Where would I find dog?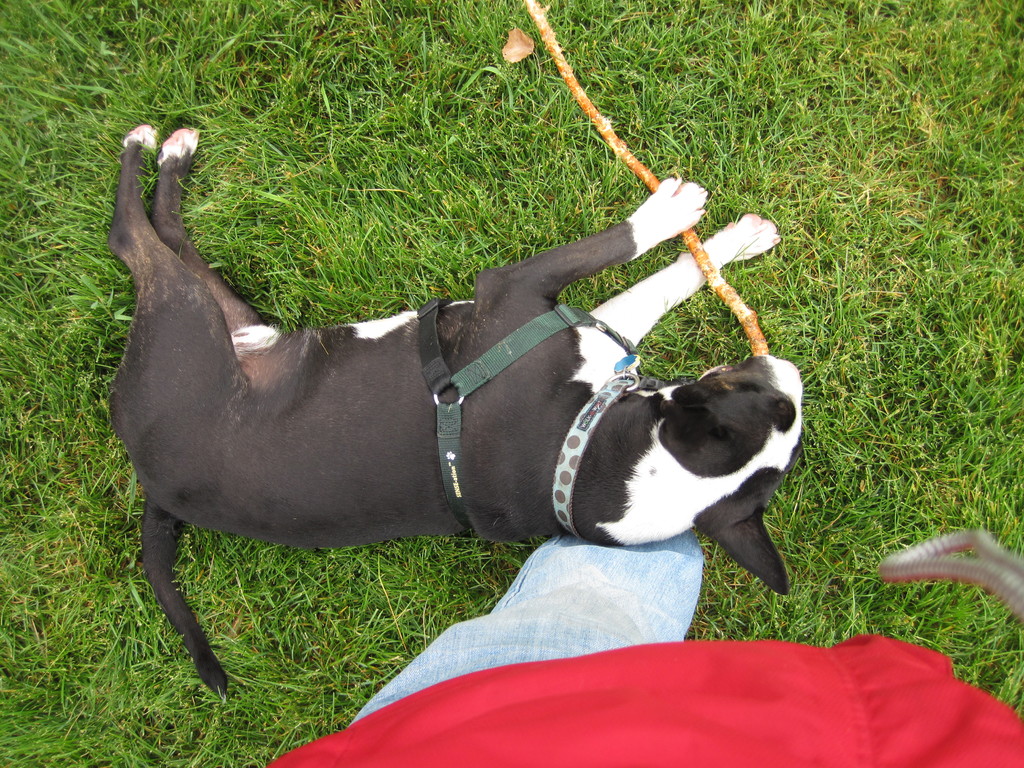
At <region>99, 114, 812, 699</region>.
